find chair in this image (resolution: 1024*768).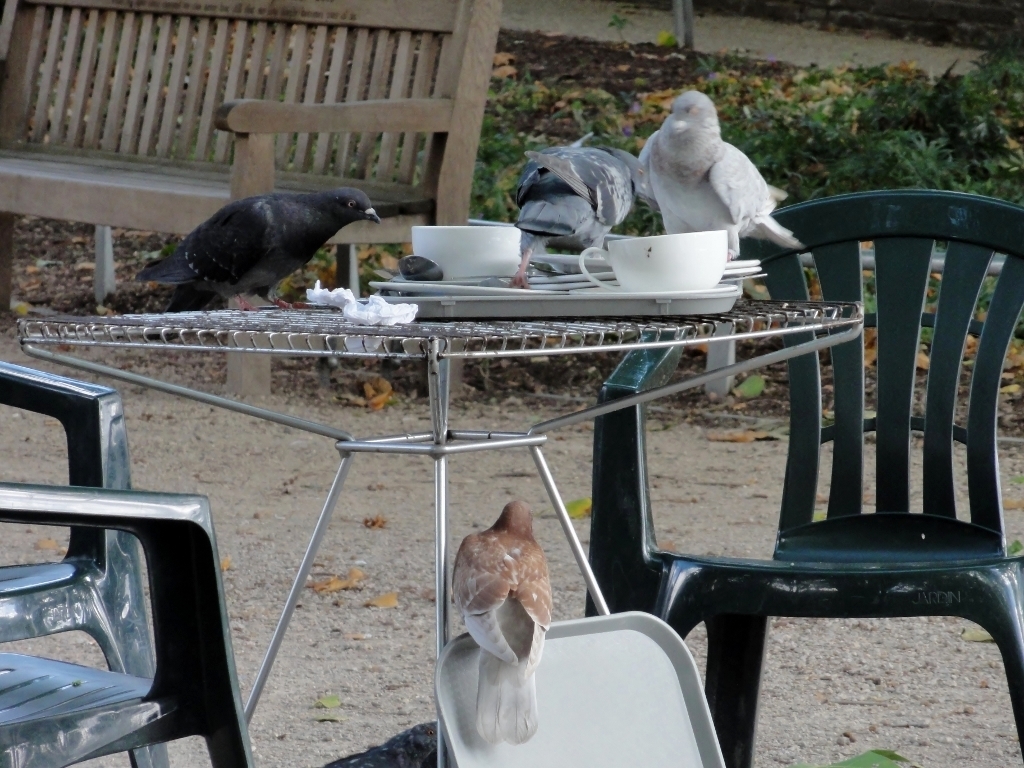
0 484 259 767.
